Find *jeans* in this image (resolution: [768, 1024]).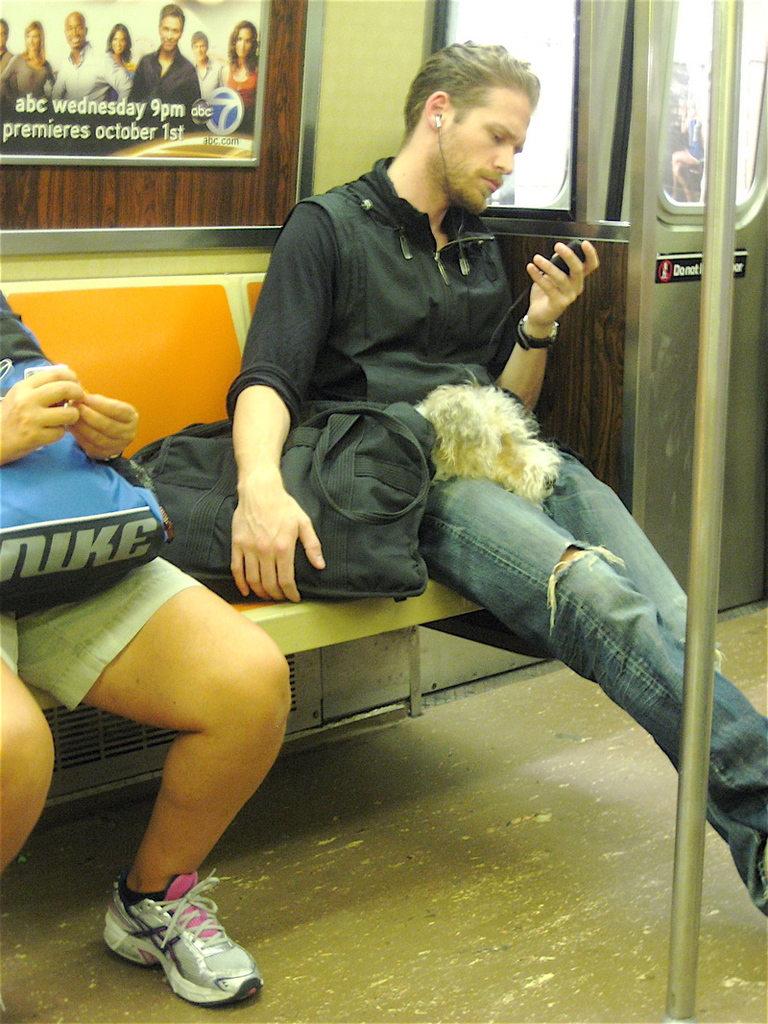
<region>3, 541, 199, 705</region>.
